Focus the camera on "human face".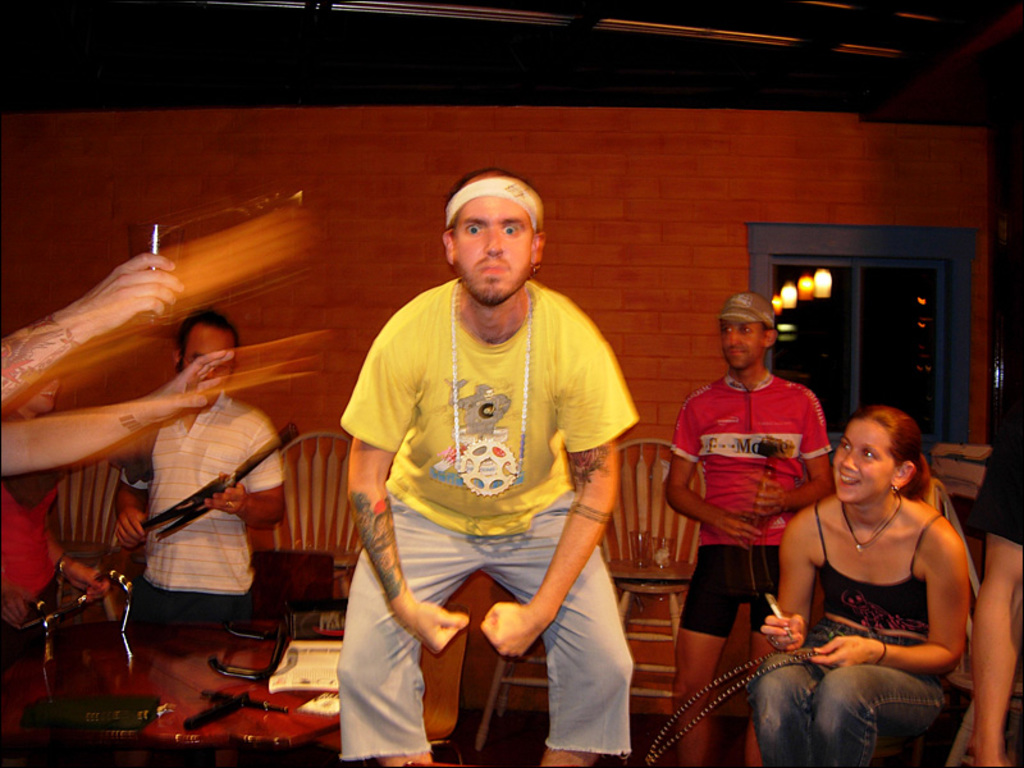
Focus region: (184, 320, 232, 380).
